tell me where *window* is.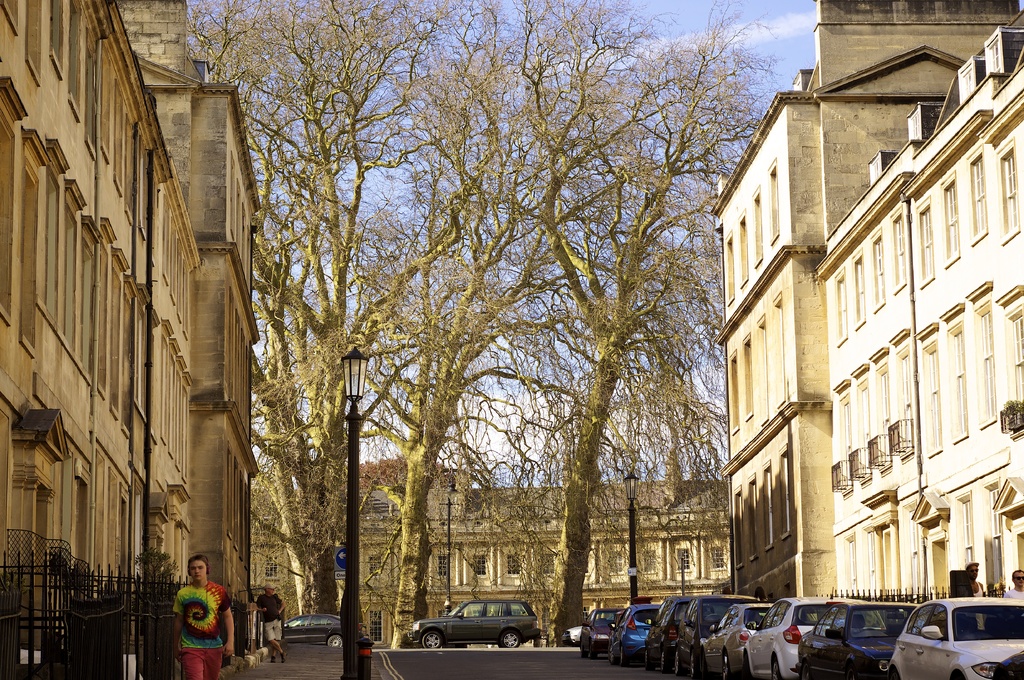
*window* is at x1=753 y1=313 x2=771 y2=423.
